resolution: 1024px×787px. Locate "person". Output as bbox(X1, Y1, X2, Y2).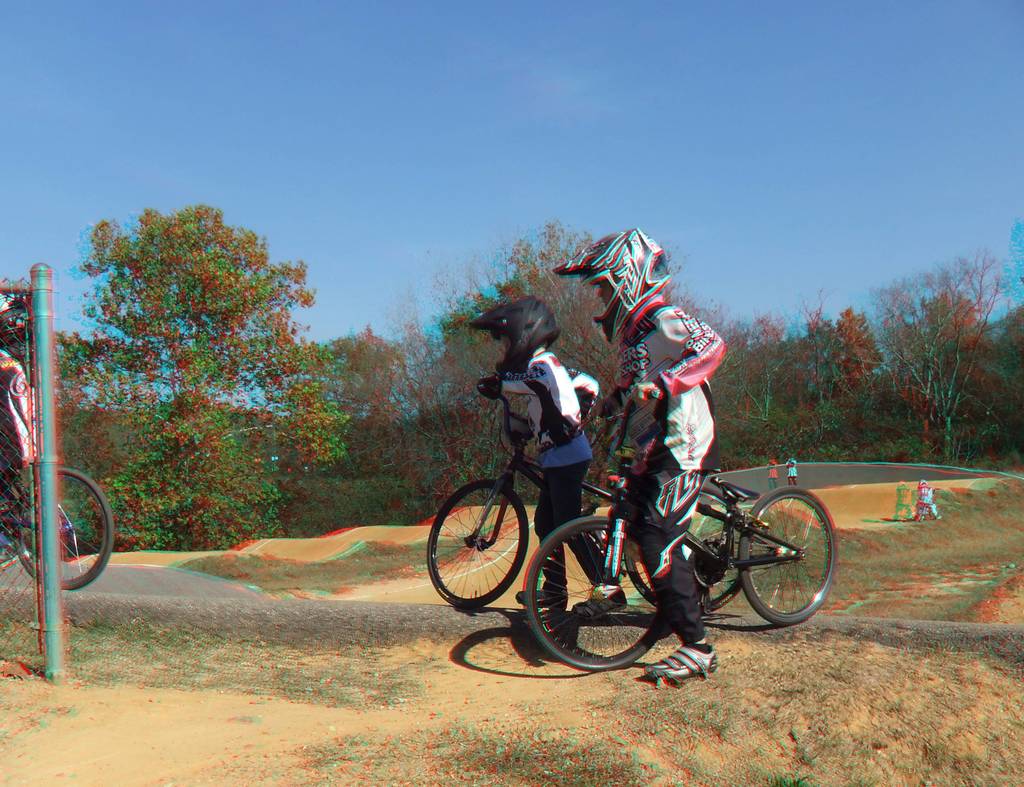
bbox(461, 292, 626, 630).
